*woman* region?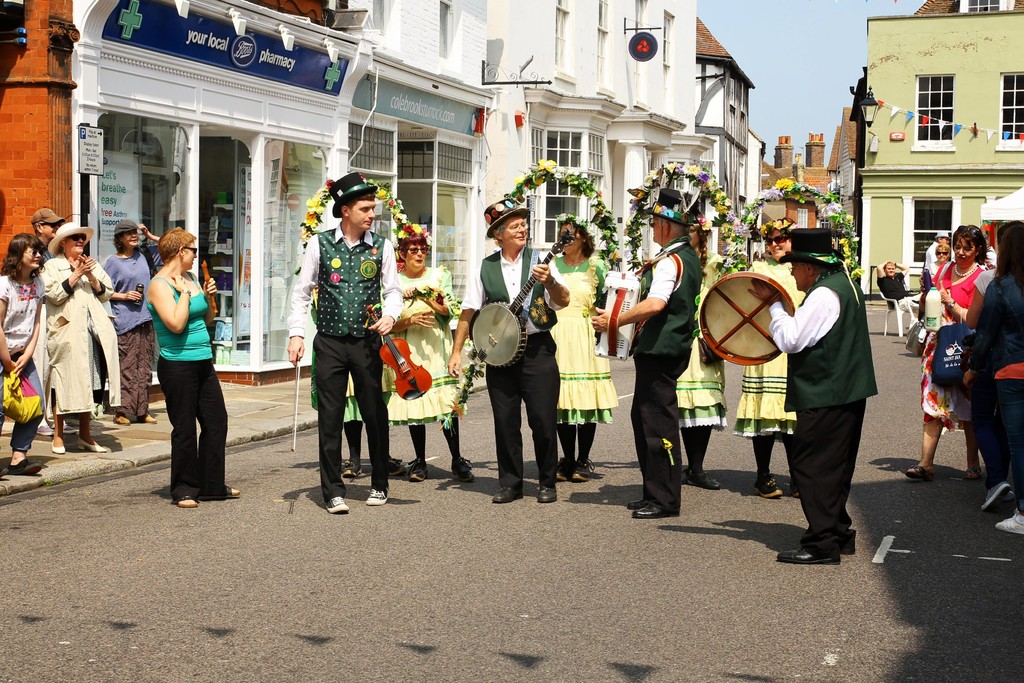
box=[670, 213, 741, 493]
